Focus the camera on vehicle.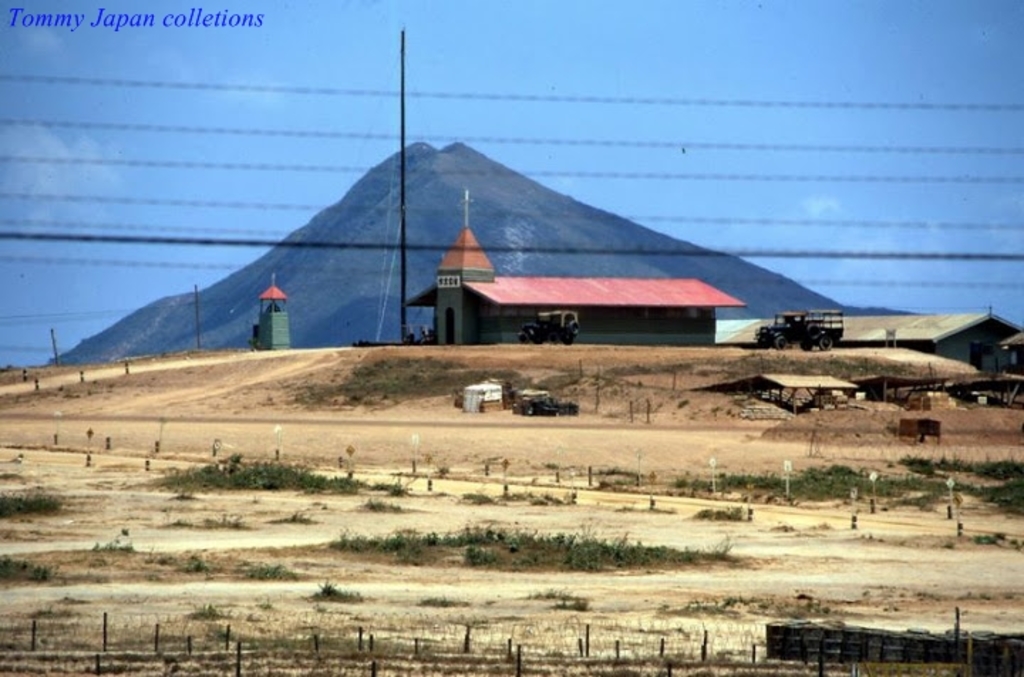
Focus region: Rect(519, 306, 580, 347).
